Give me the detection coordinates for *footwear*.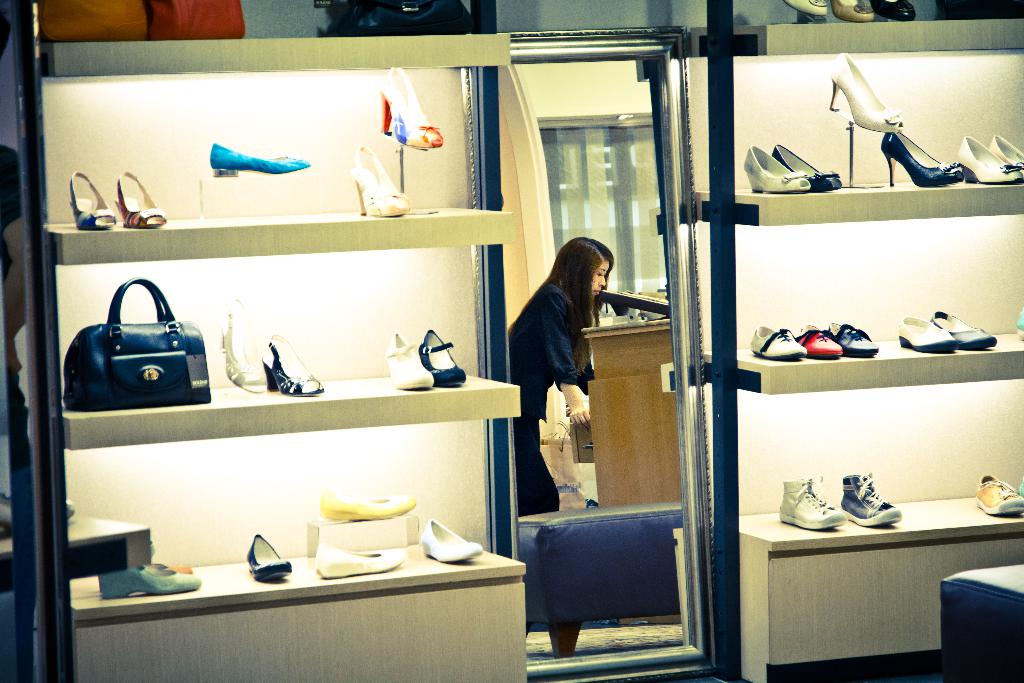
<box>744,147,814,193</box>.
